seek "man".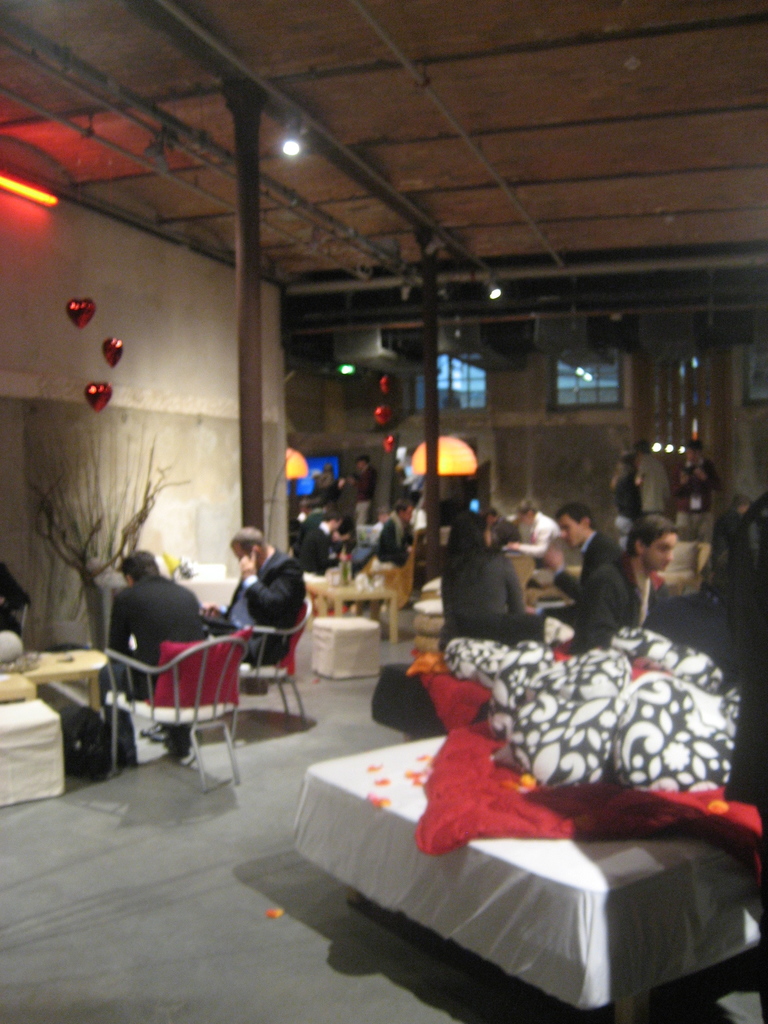
locate(99, 541, 227, 778).
